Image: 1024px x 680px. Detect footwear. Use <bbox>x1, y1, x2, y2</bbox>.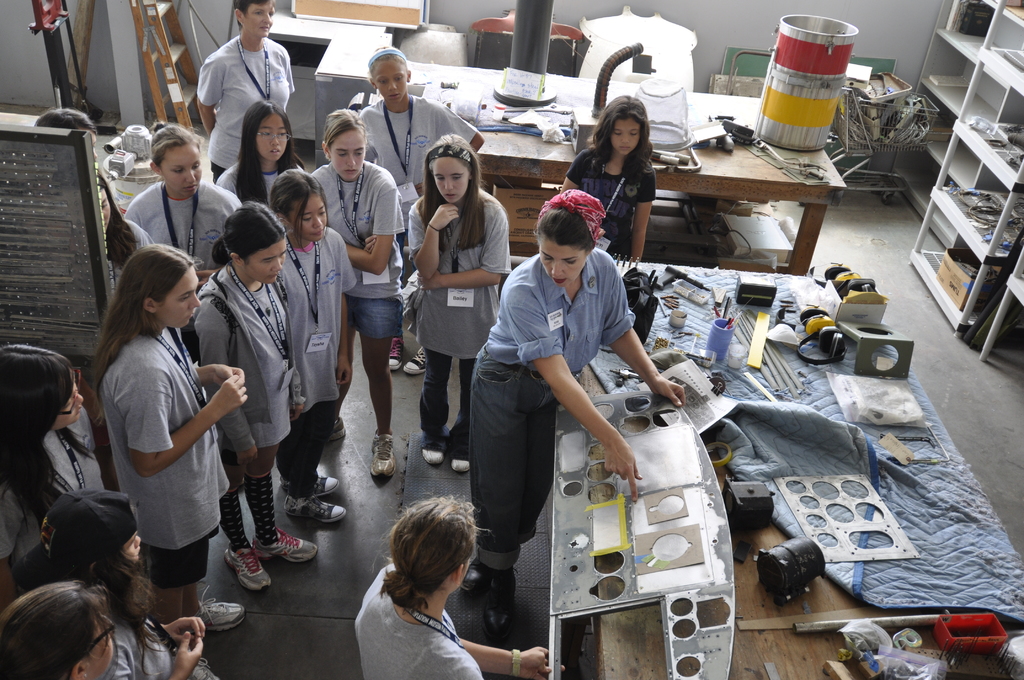
<bbox>454, 461, 471, 471</bbox>.
